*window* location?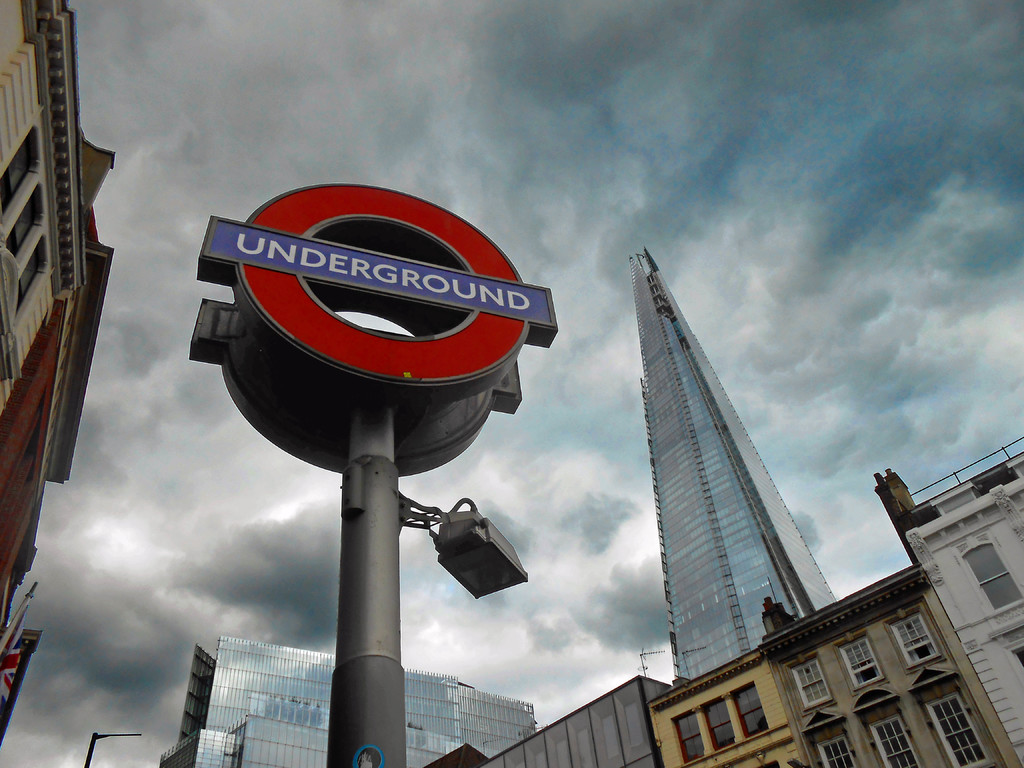
box=[17, 250, 41, 312]
